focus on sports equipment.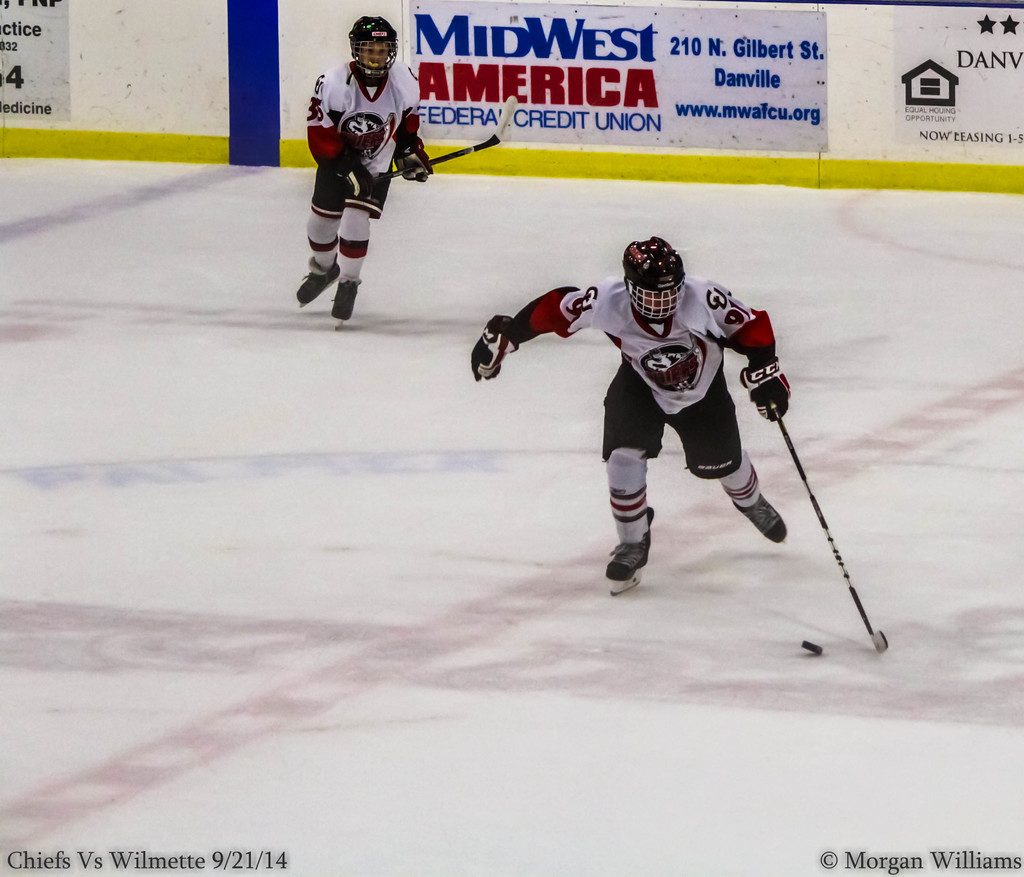
Focused at l=727, t=490, r=787, b=545.
